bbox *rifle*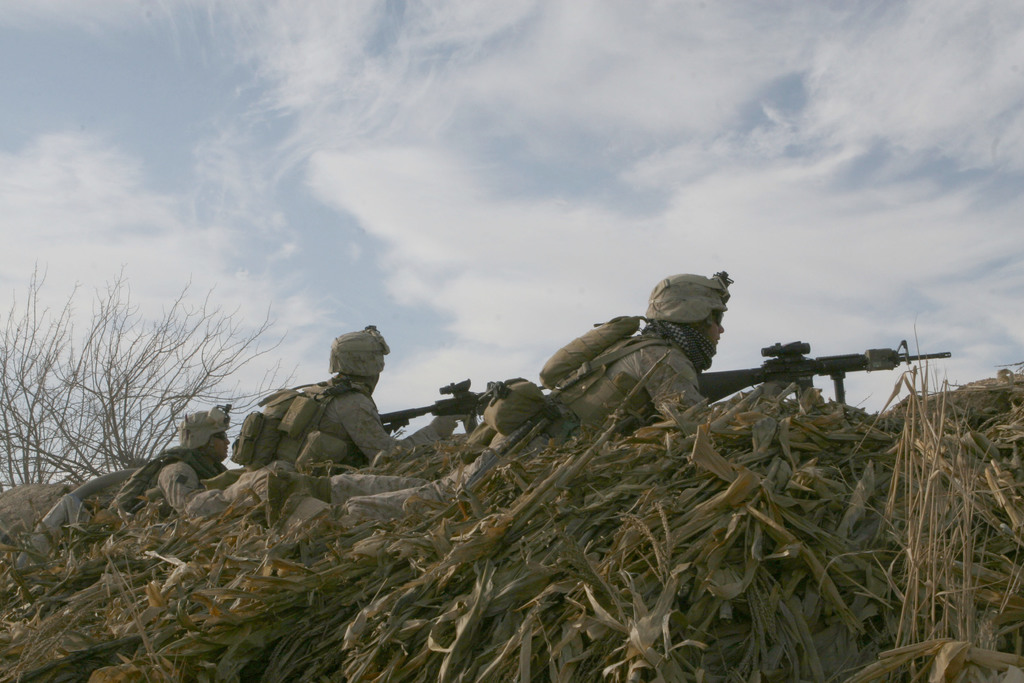
[712, 337, 932, 419]
